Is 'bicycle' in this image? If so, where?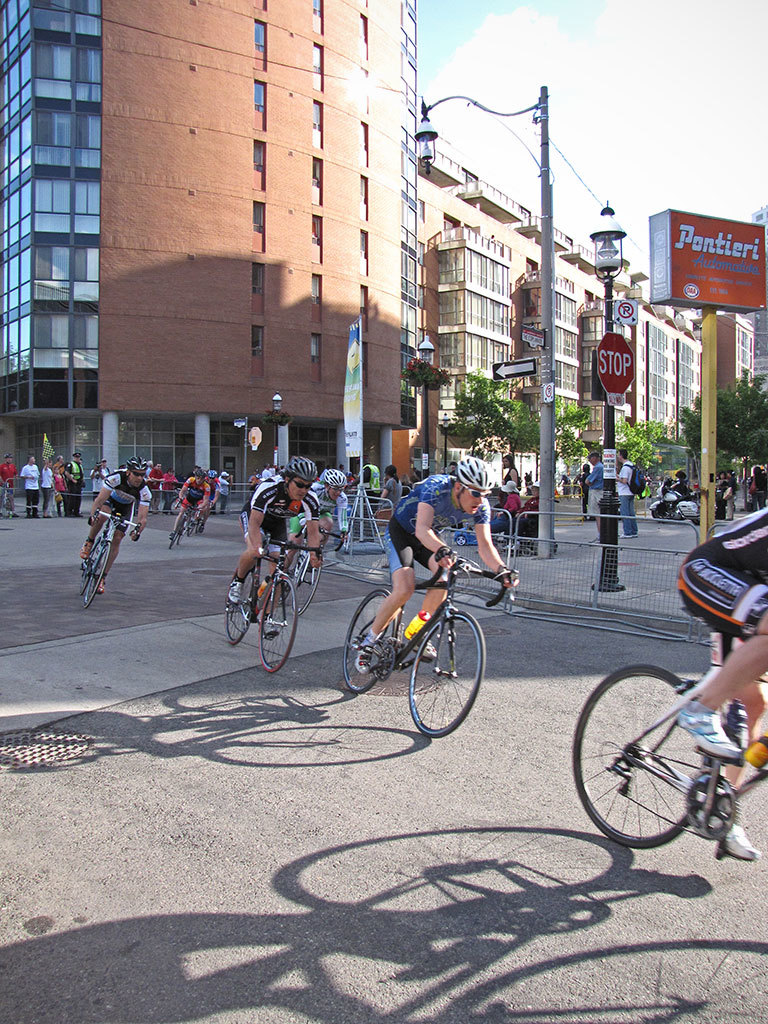
Yes, at [278, 527, 345, 621].
